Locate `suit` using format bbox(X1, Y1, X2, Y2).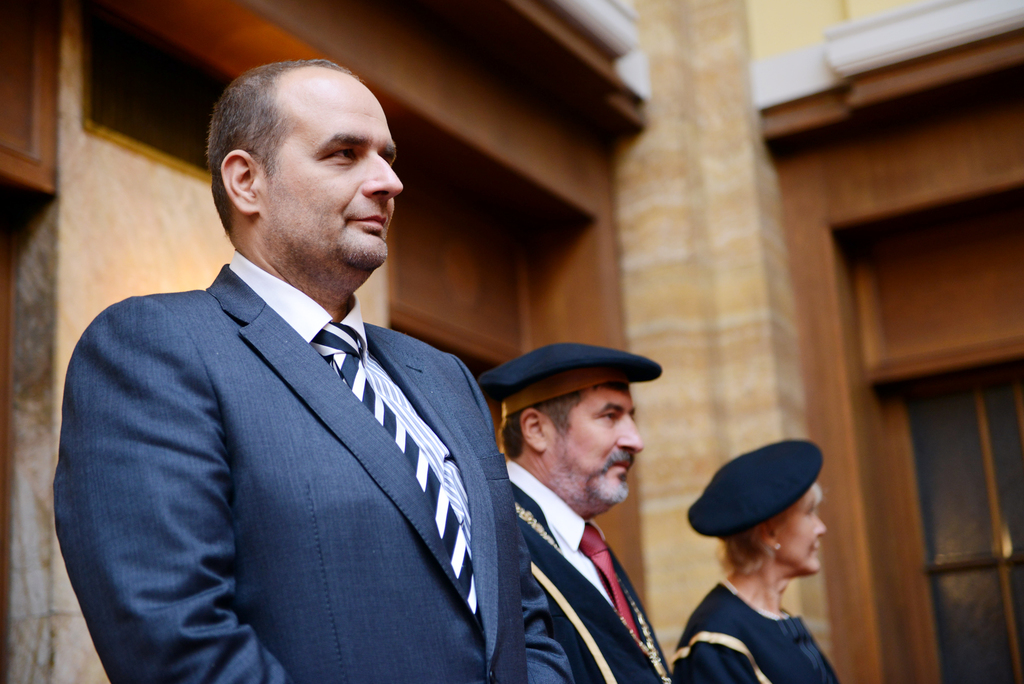
bbox(508, 459, 678, 683).
